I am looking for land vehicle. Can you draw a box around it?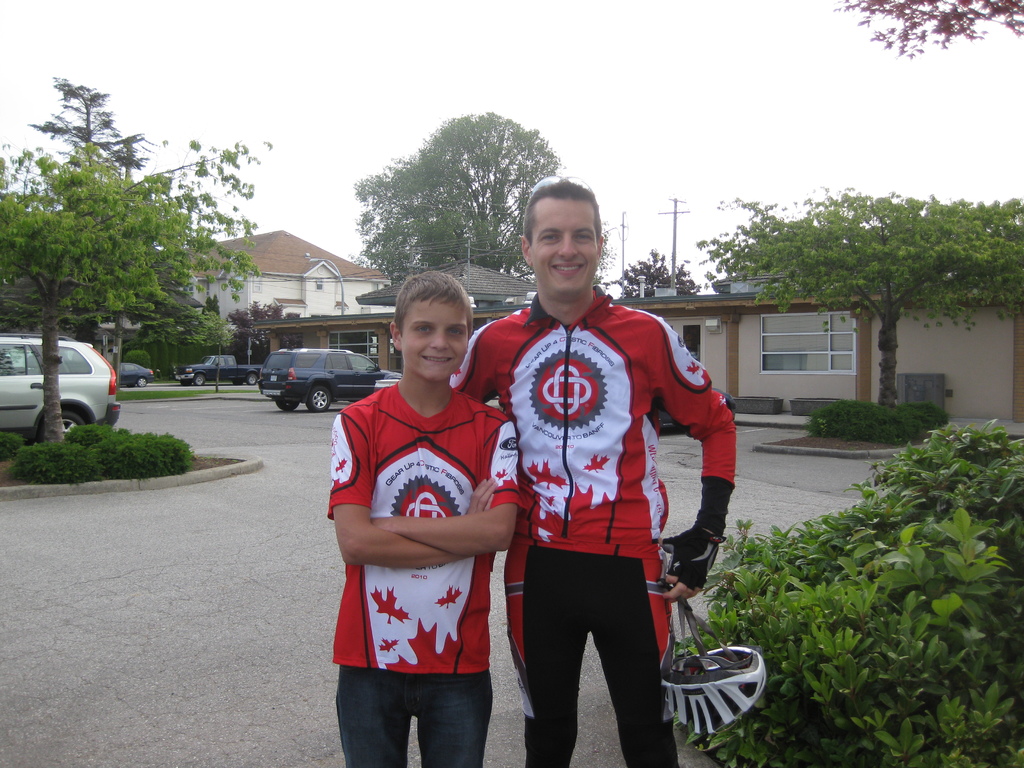
Sure, the bounding box is select_region(372, 376, 403, 394).
